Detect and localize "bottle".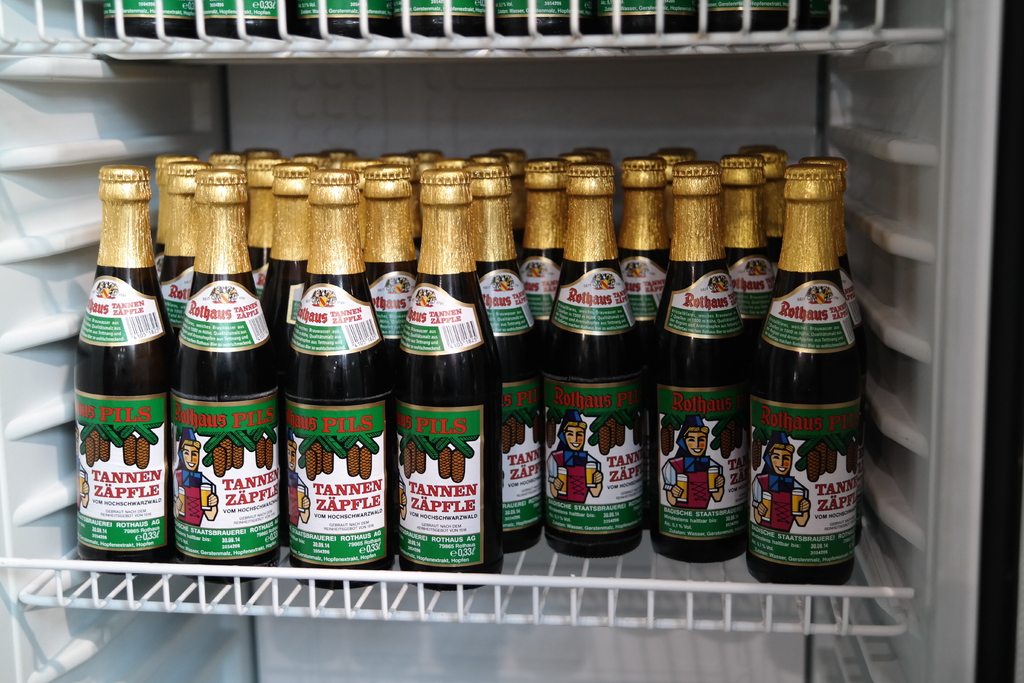
Localized at [472, 169, 541, 551].
